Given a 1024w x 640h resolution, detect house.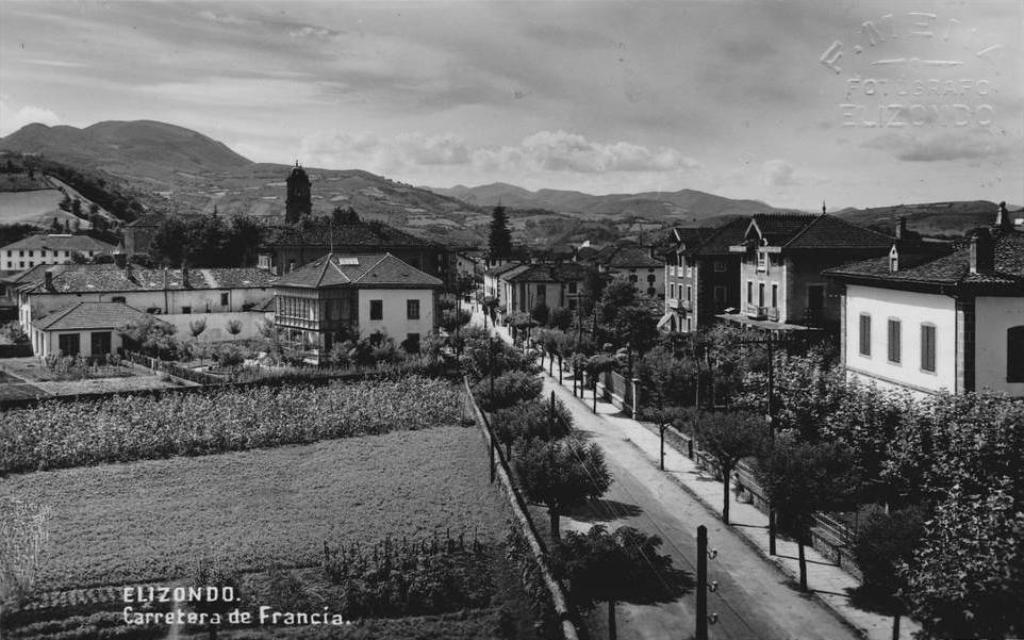
38, 290, 144, 372.
